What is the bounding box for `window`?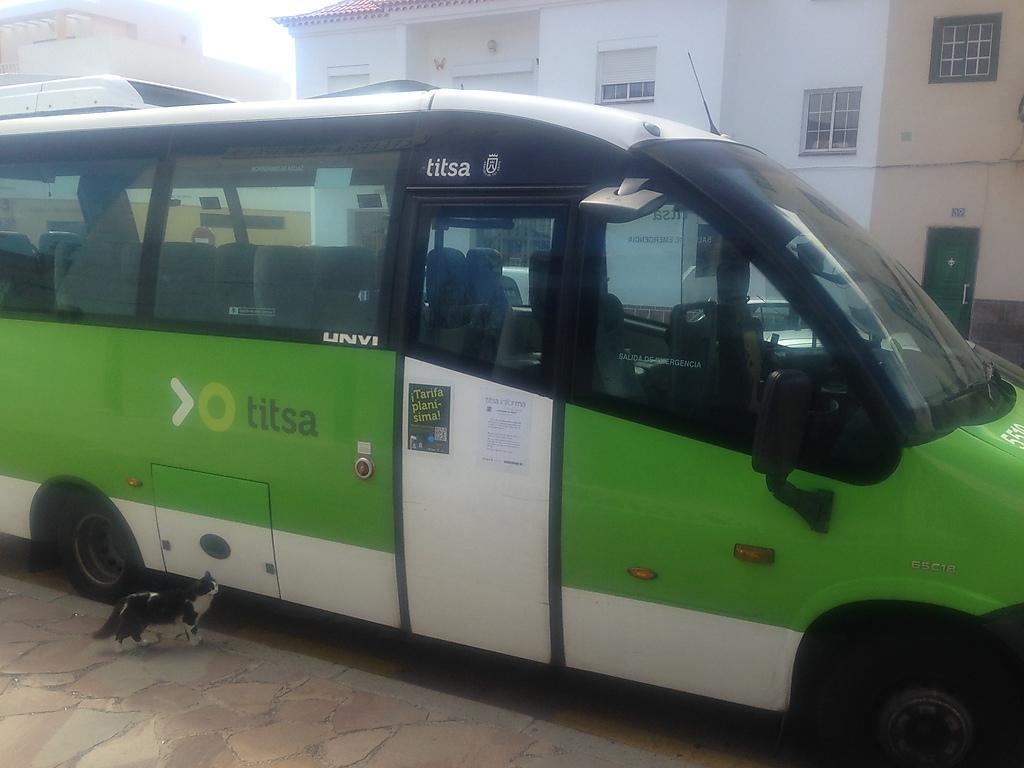
box(592, 41, 658, 105).
